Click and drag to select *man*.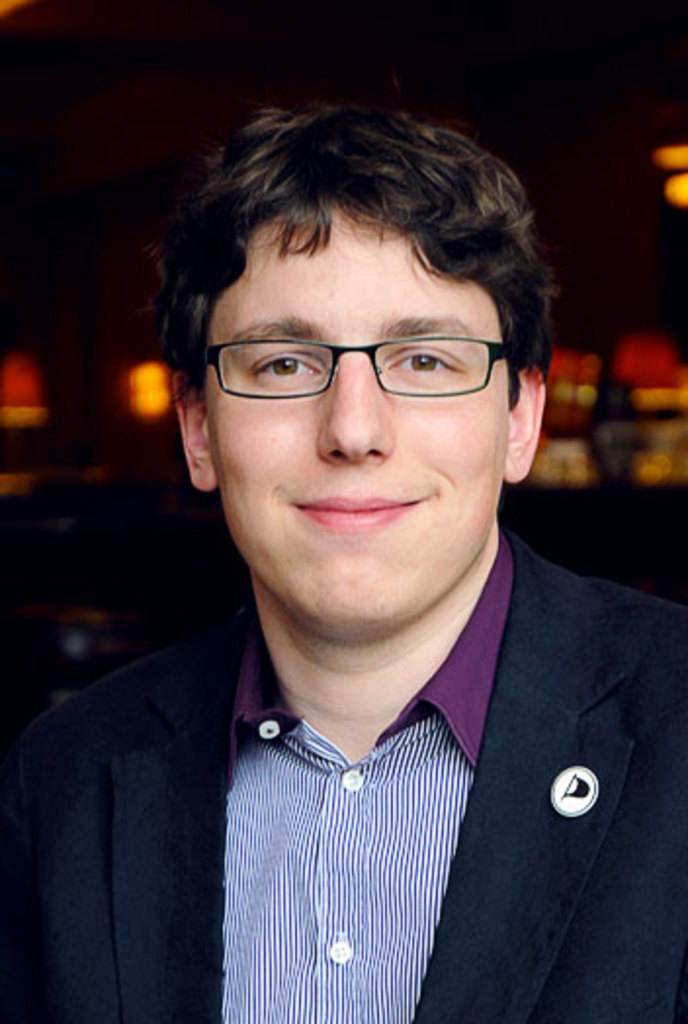
Selection: {"left": 33, "top": 125, "right": 687, "bottom": 995}.
